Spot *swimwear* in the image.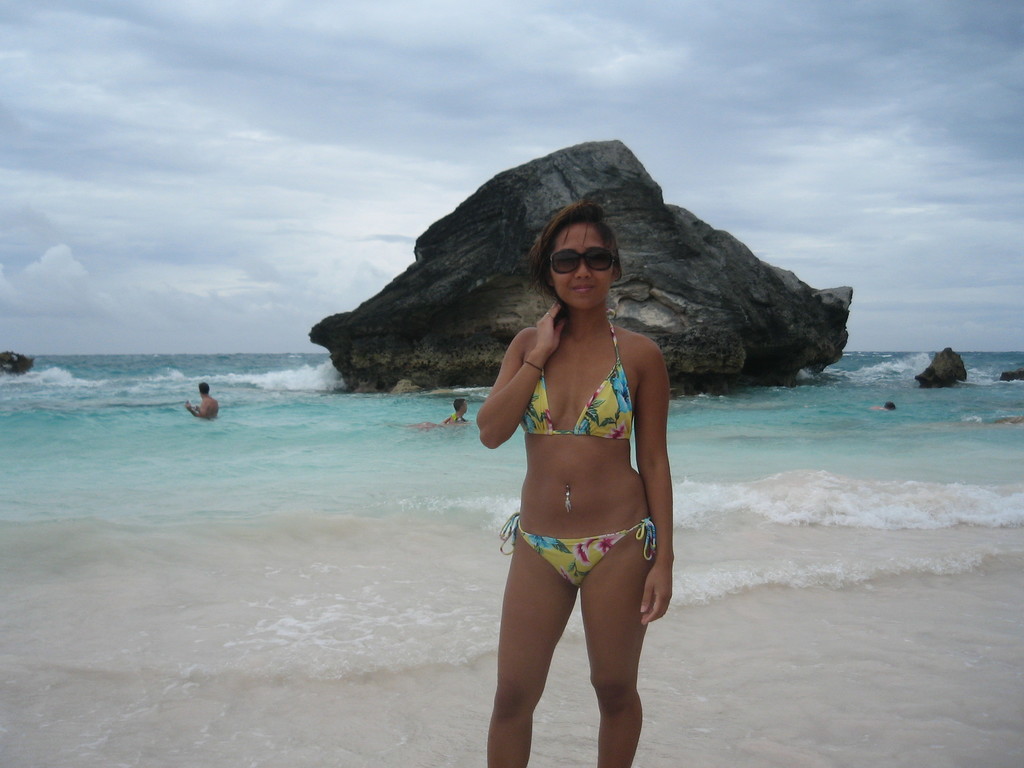
*swimwear* found at BBox(518, 304, 637, 442).
